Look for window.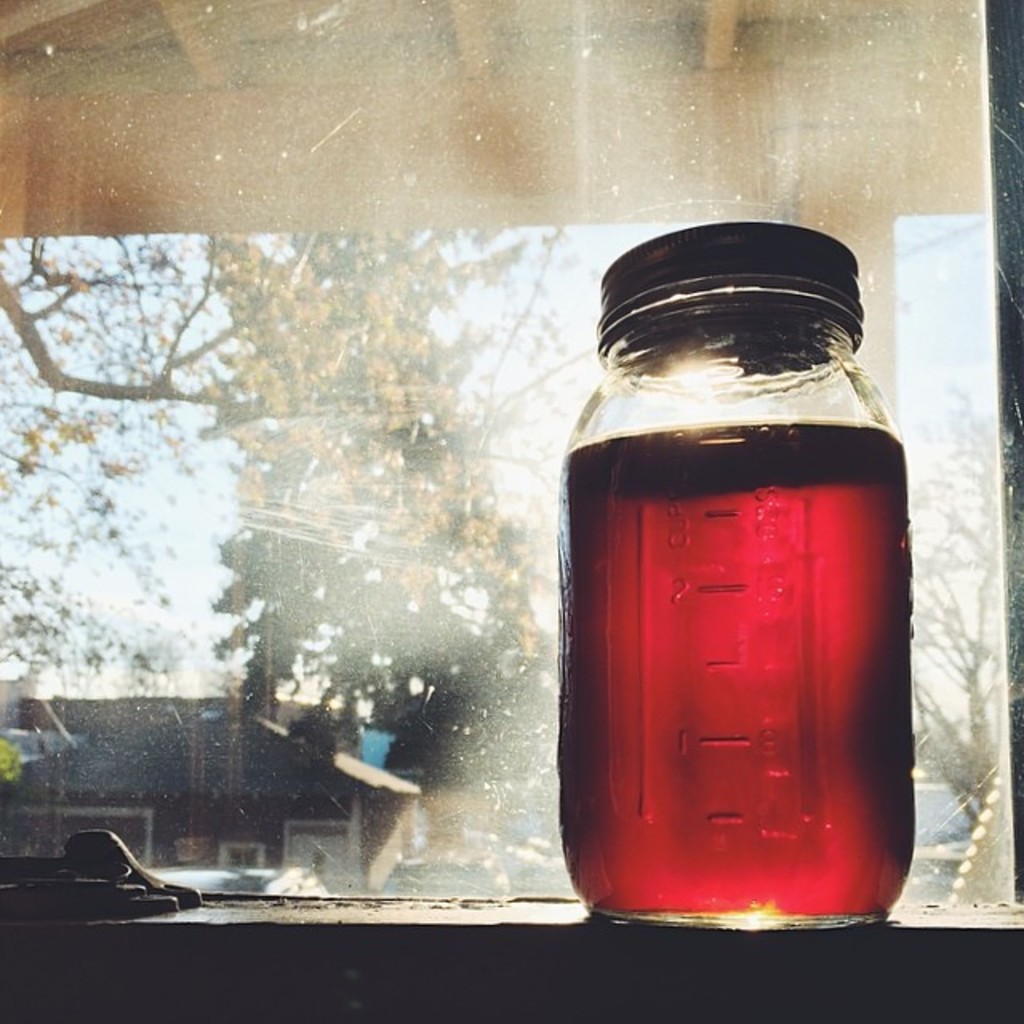
Found: BBox(0, 0, 1022, 1022).
